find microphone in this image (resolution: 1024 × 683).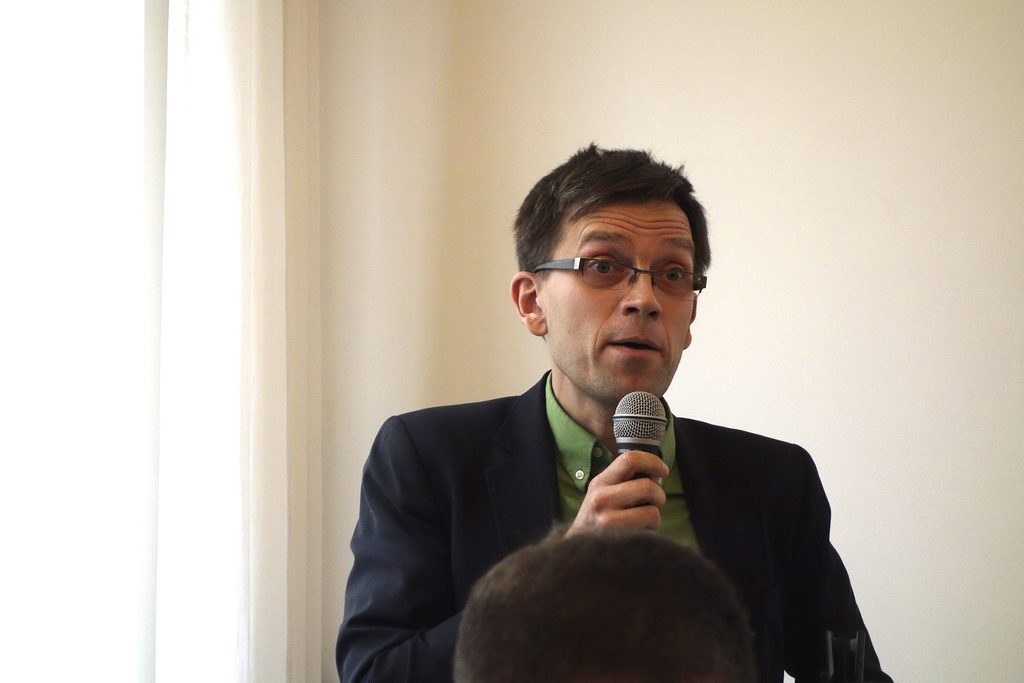
602 402 682 496.
